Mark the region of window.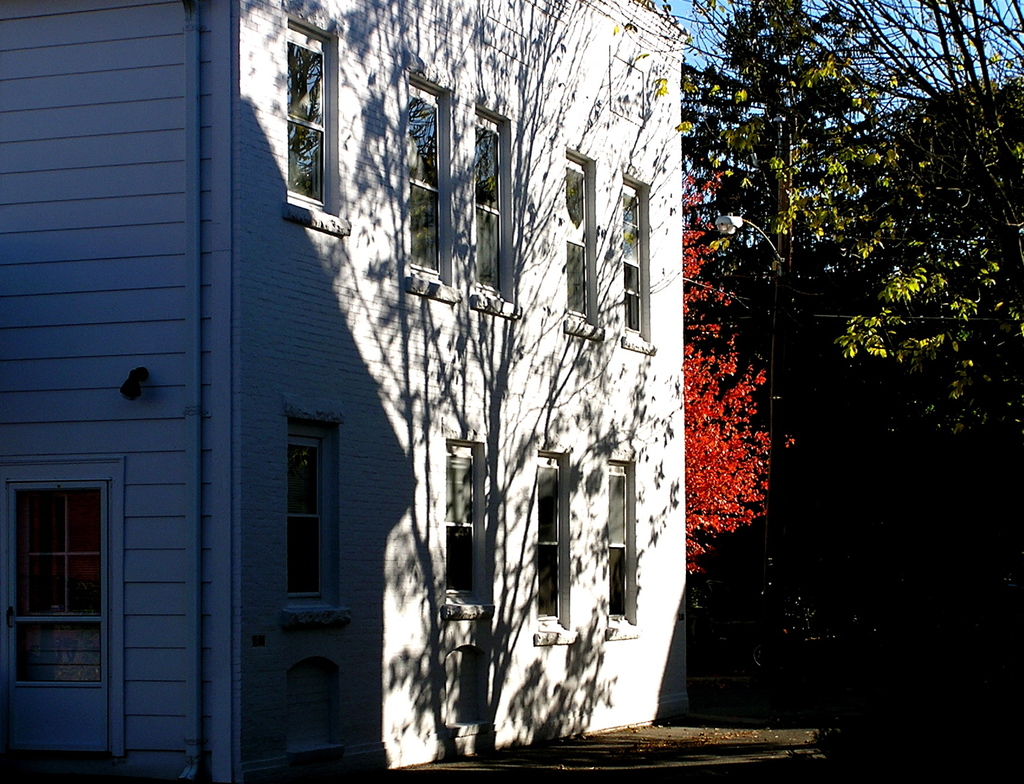
Region: <bbox>287, 416, 356, 608</bbox>.
